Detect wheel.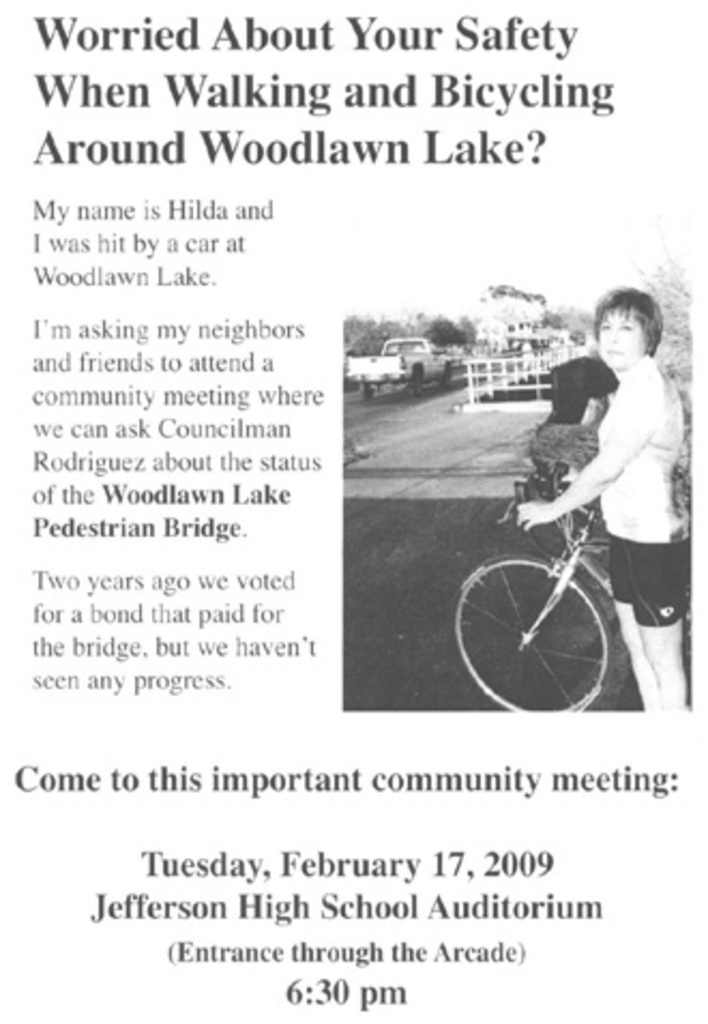
Detected at select_region(410, 369, 423, 395).
